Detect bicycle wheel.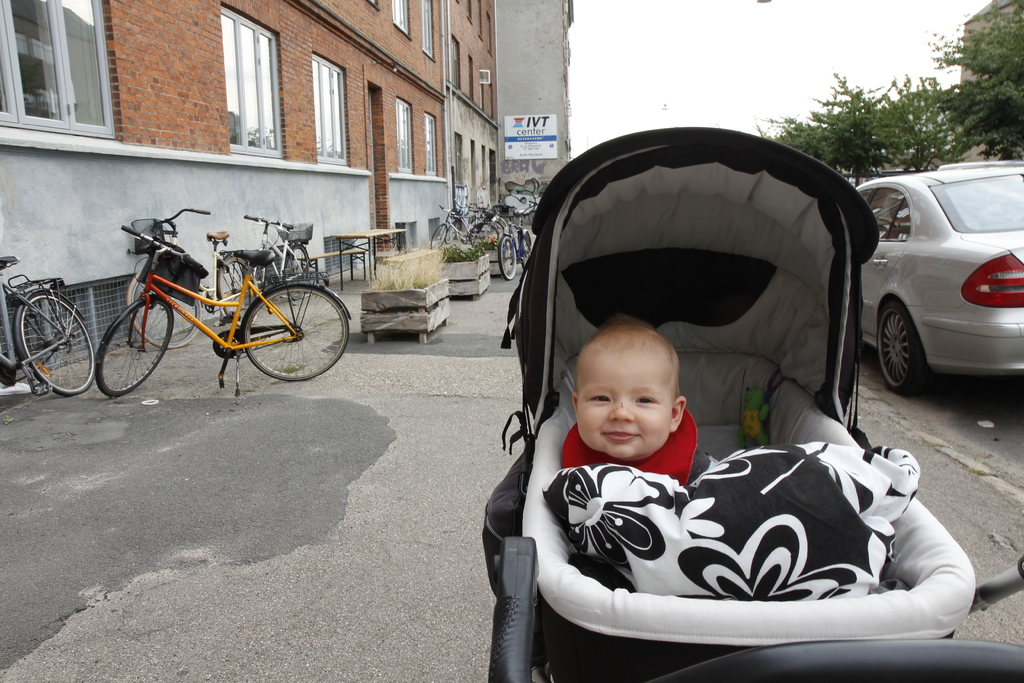
Detected at locate(285, 247, 310, 299).
